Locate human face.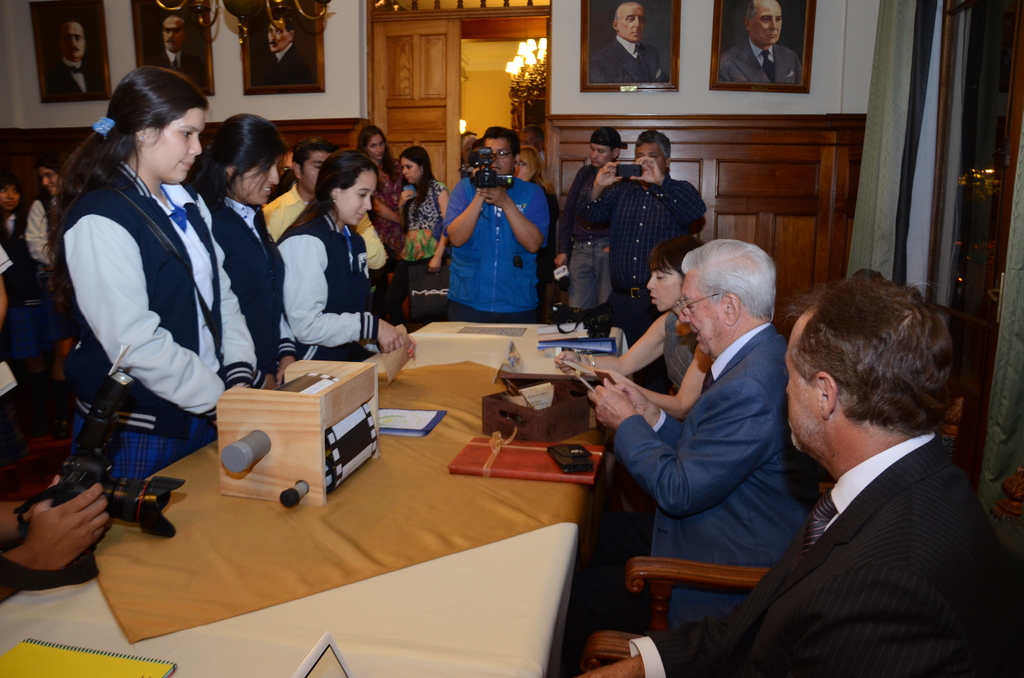
Bounding box: x1=234, y1=159, x2=282, y2=206.
